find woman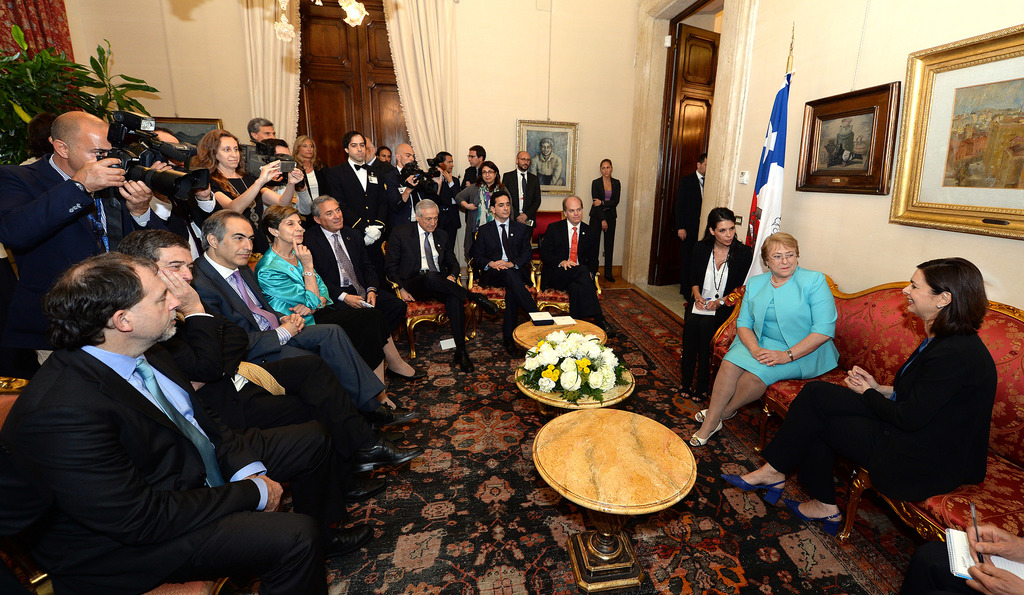
<box>689,232,836,450</box>
